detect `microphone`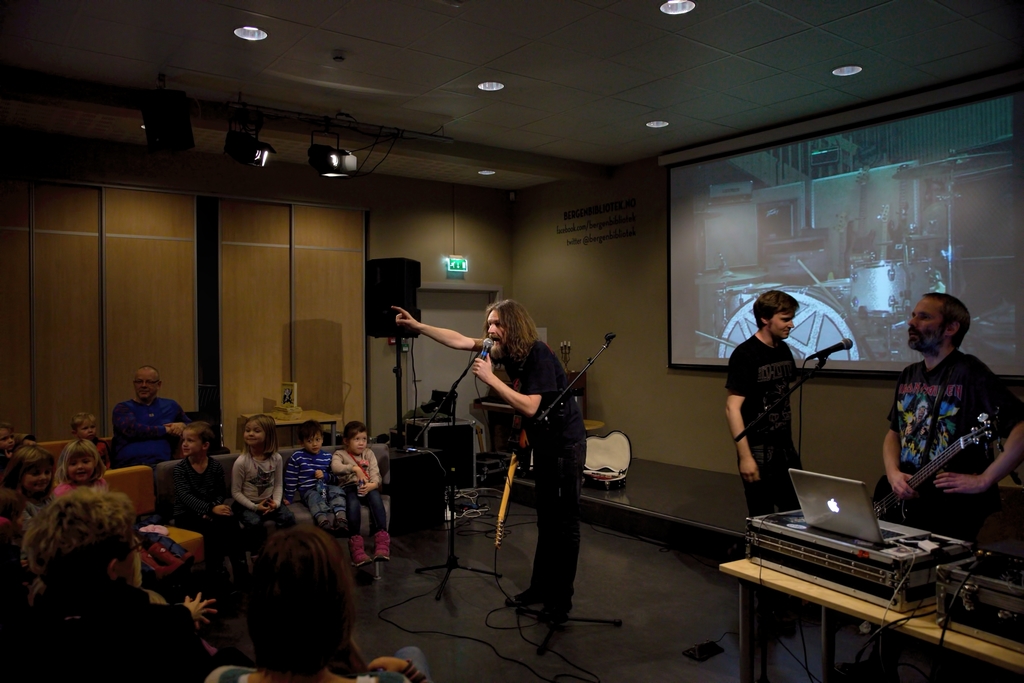
region(817, 337, 854, 362)
